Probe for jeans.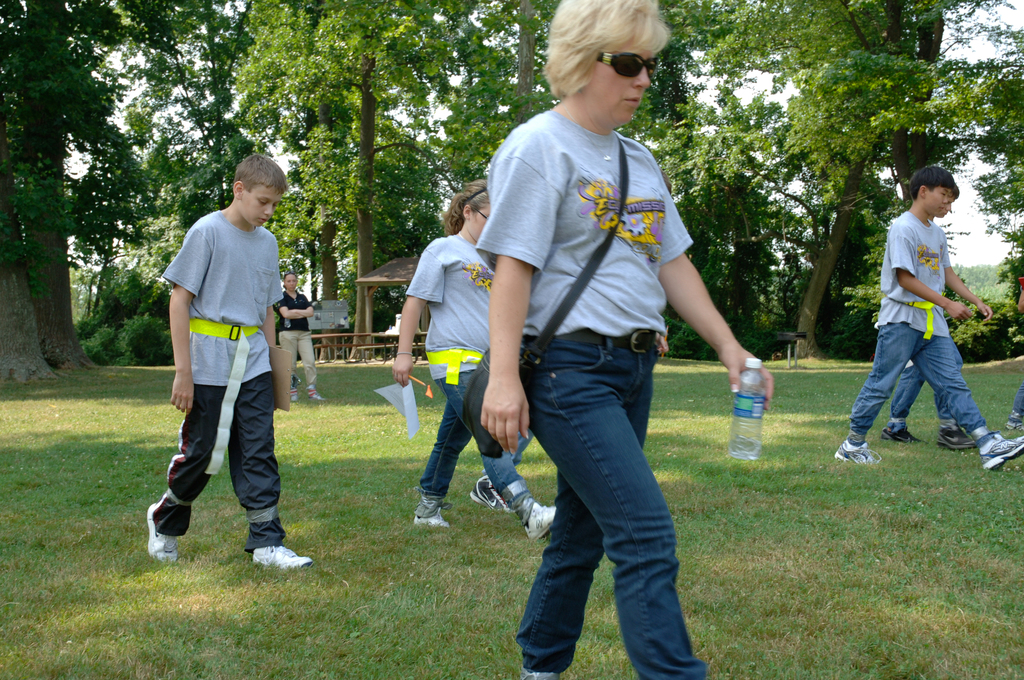
Probe result: left=849, top=321, right=998, bottom=439.
